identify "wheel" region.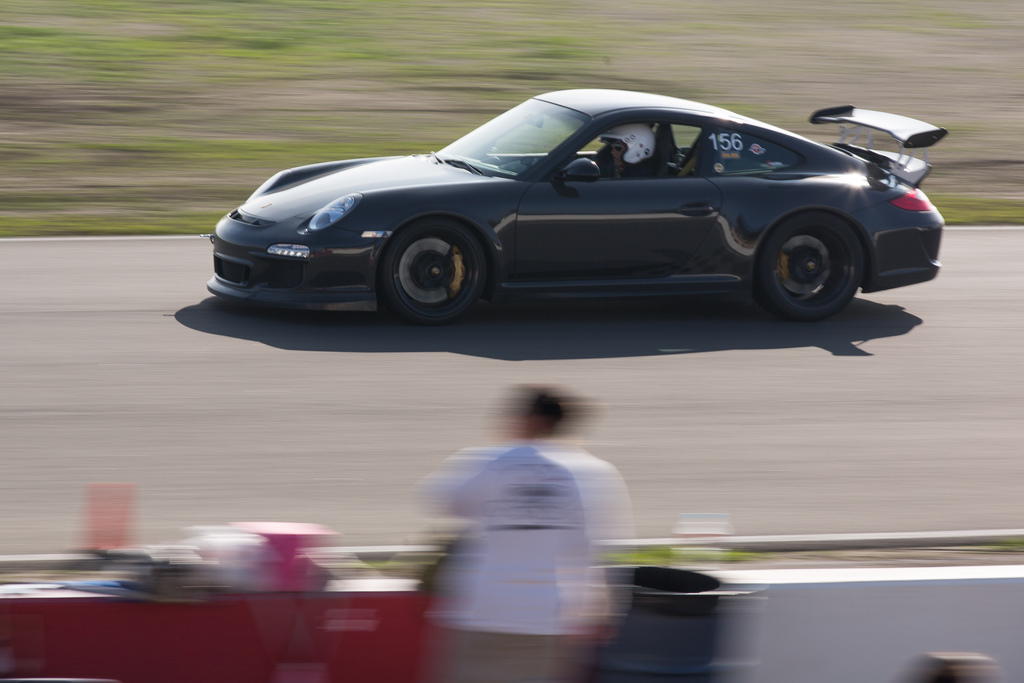
Region: Rect(748, 211, 863, 315).
